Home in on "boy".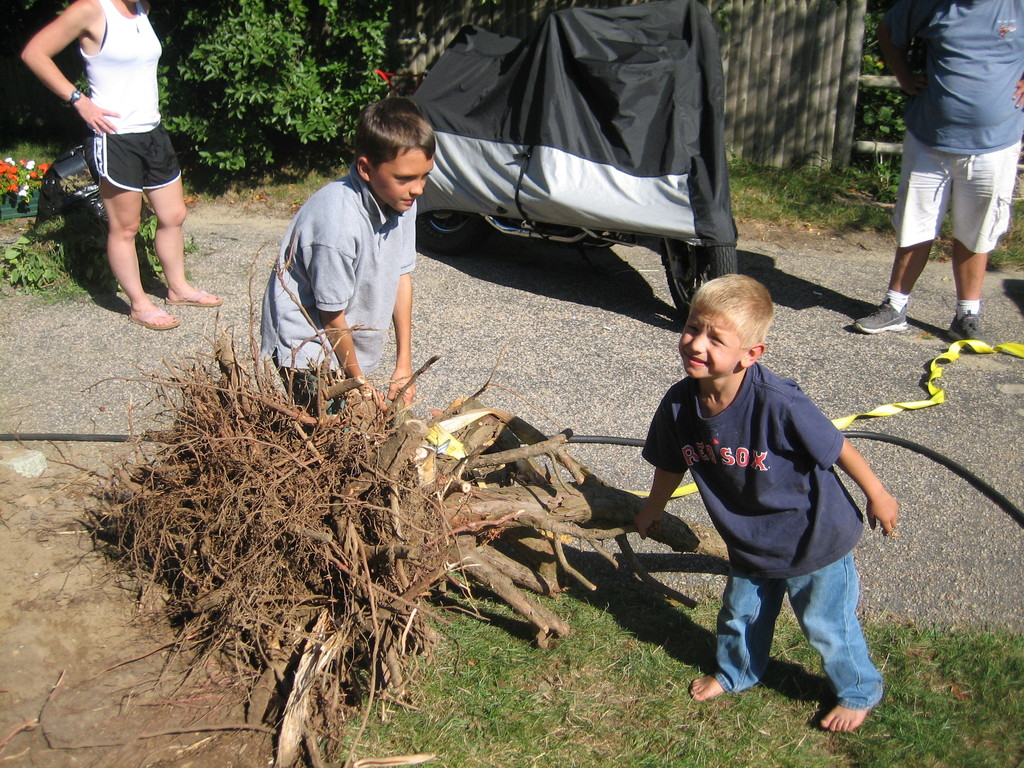
Homed in at {"left": 616, "top": 269, "right": 911, "bottom": 721}.
